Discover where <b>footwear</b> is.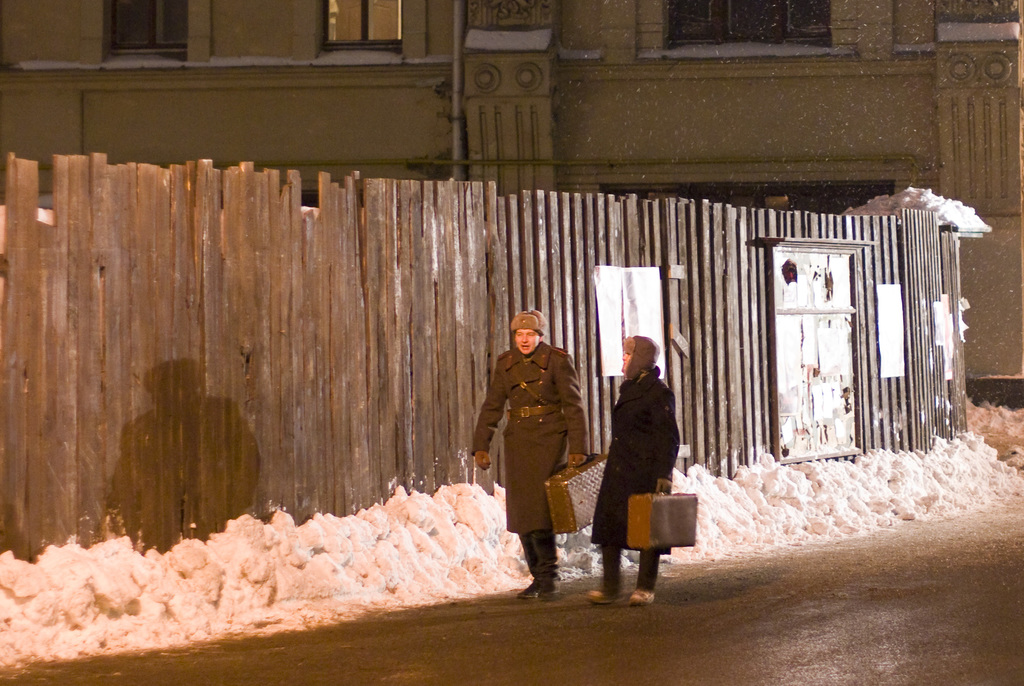
Discovered at (x1=579, y1=582, x2=621, y2=605).
